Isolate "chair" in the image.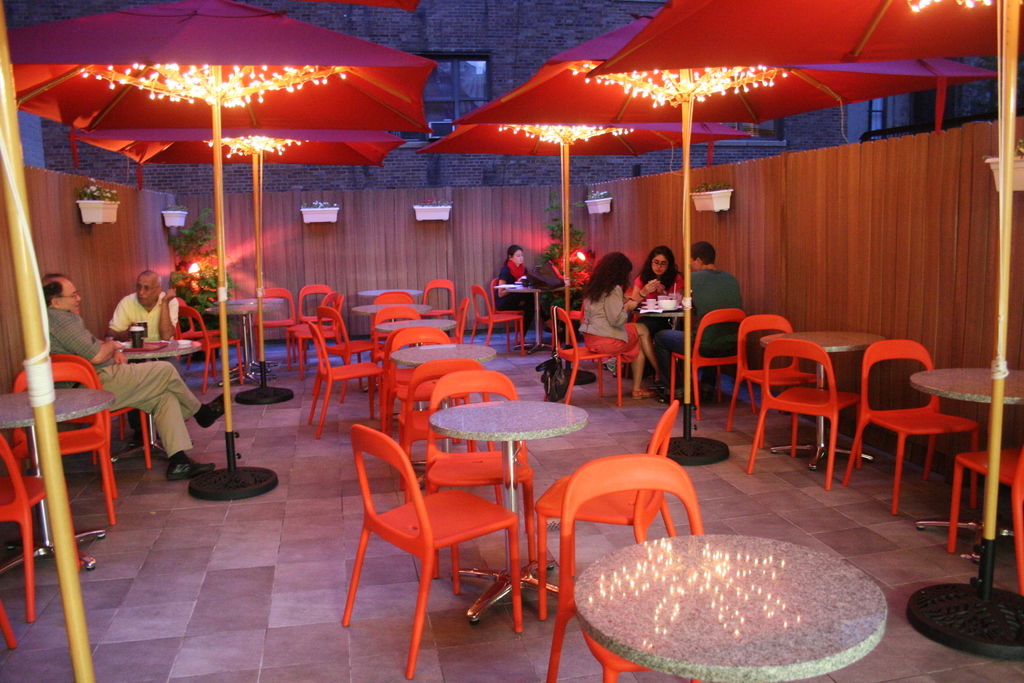
Isolated region: 420/295/467/345.
